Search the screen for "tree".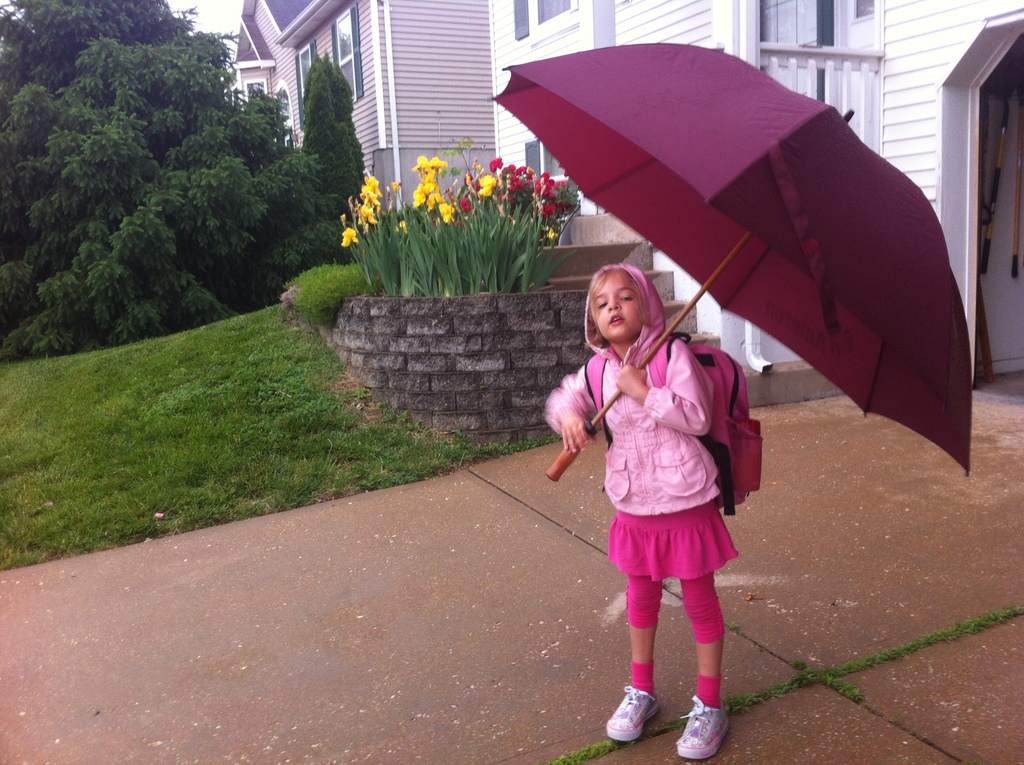
Found at x1=294, y1=50, x2=353, y2=205.
